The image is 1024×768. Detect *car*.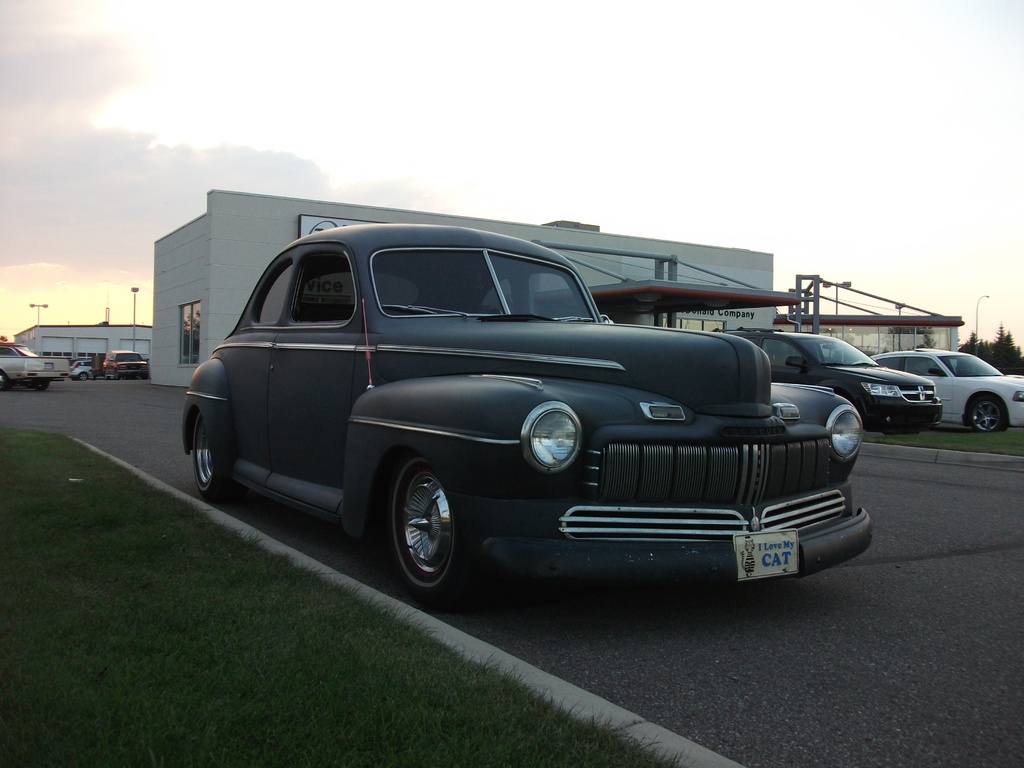
Detection: region(872, 348, 1023, 435).
